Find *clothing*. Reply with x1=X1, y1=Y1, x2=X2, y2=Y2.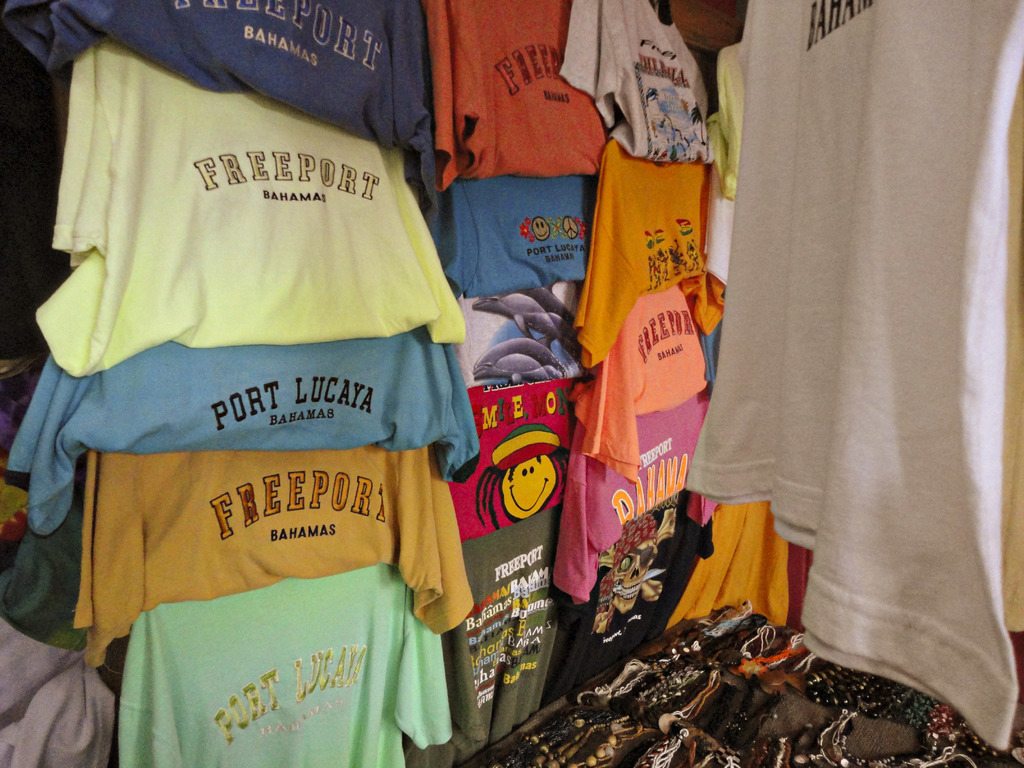
x1=559, y1=0, x2=727, y2=168.
